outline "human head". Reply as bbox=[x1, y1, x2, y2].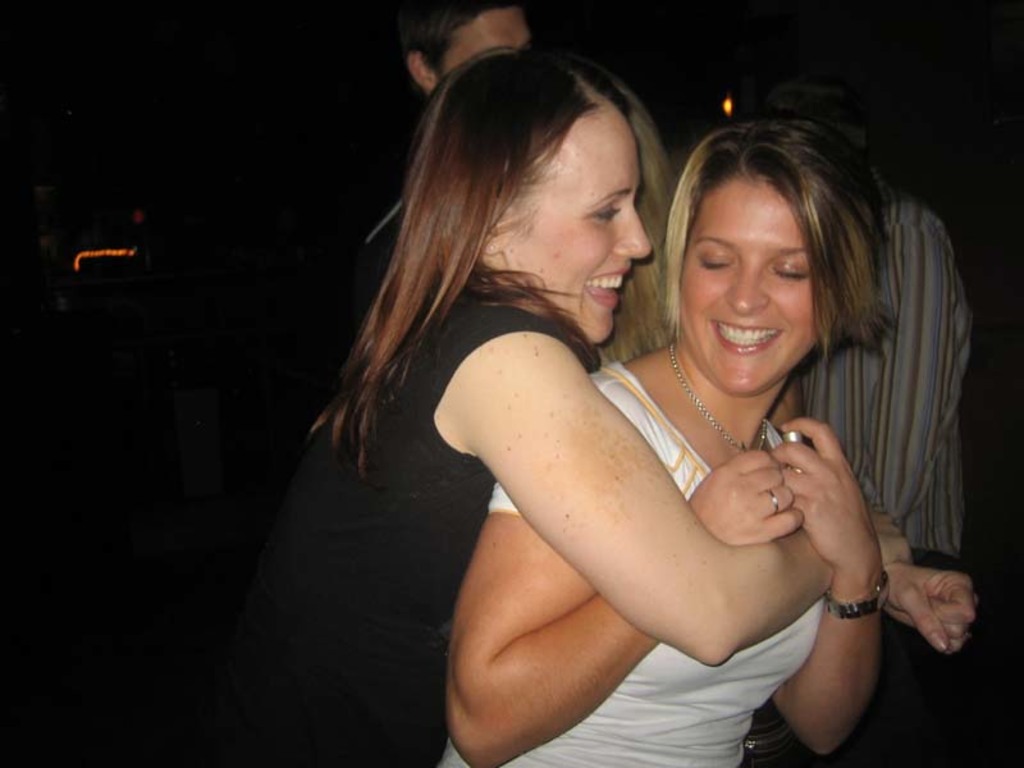
bbox=[653, 116, 881, 379].
